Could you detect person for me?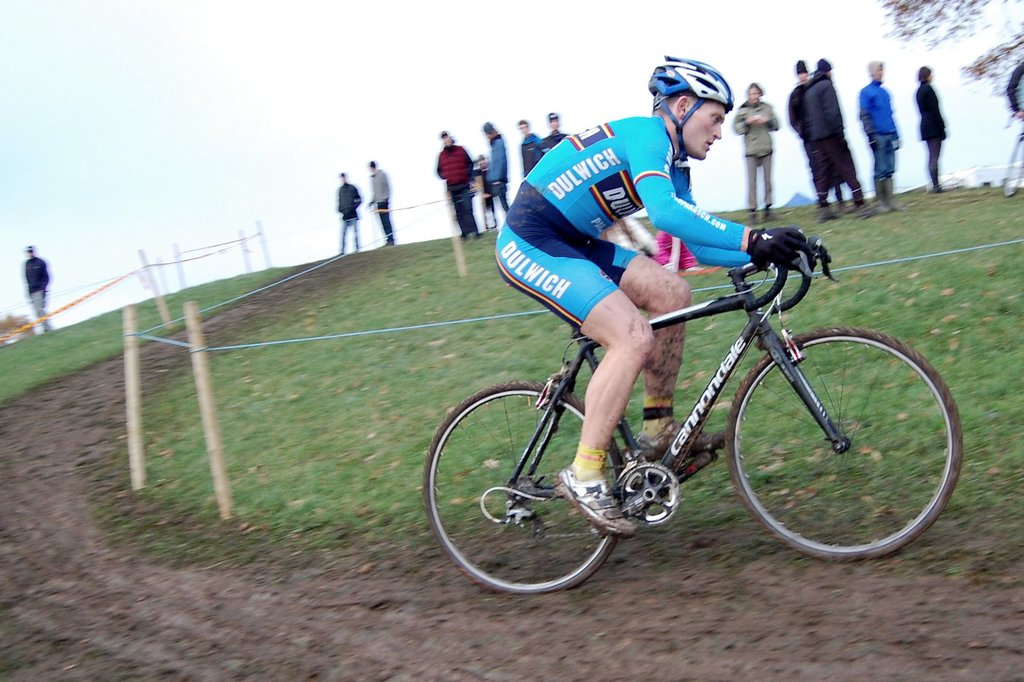
Detection result: (487,123,509,211).
